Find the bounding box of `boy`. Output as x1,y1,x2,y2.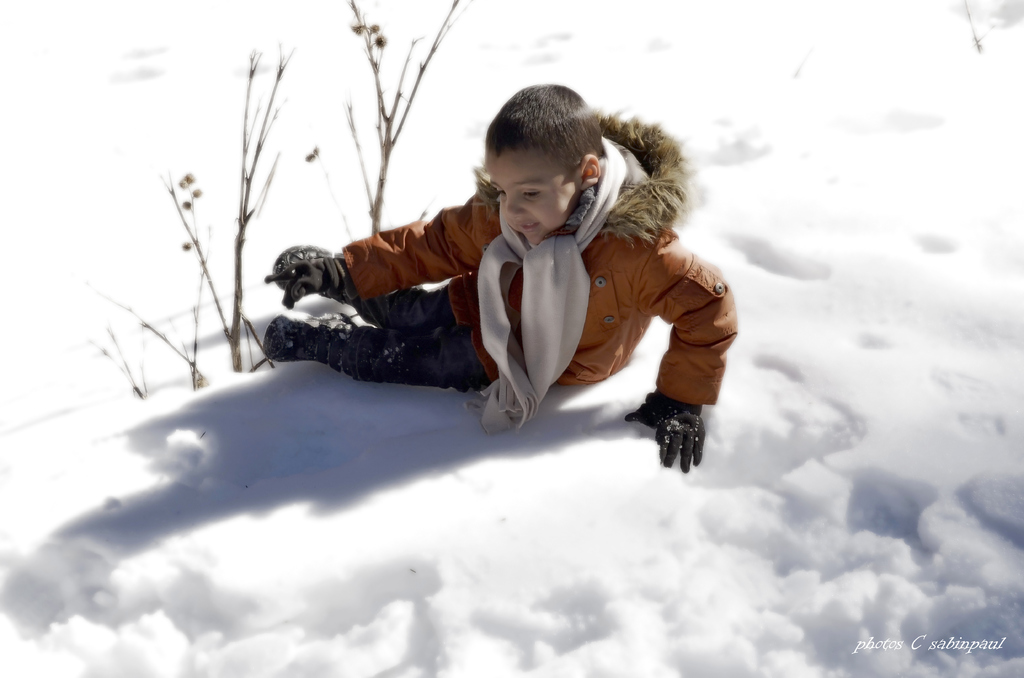
263,114,738,462.
